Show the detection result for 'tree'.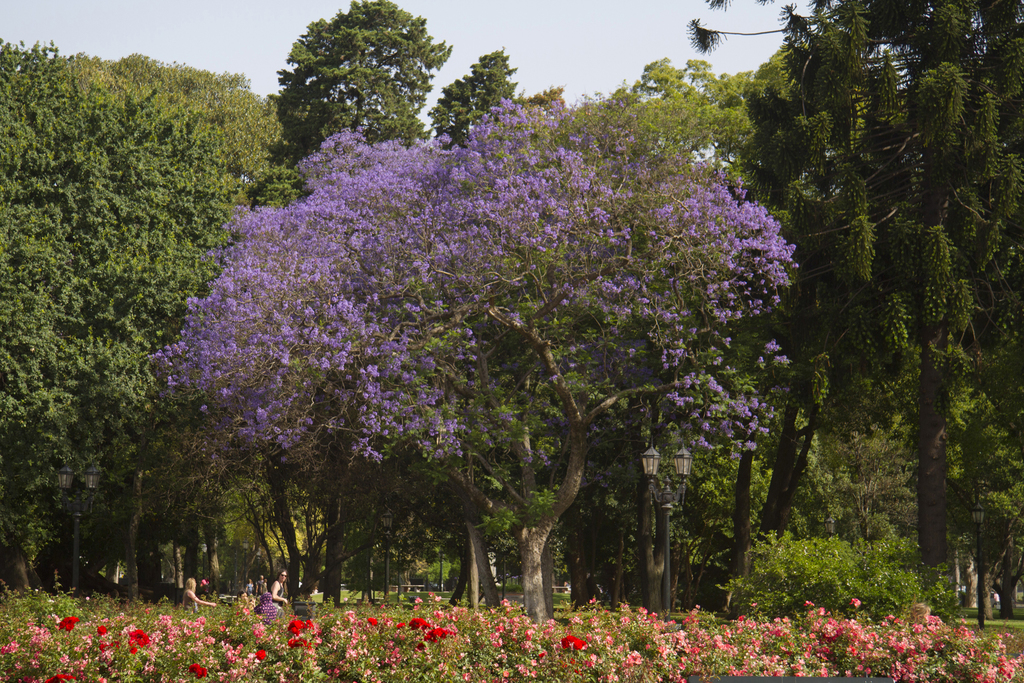
240 449 328 588.
